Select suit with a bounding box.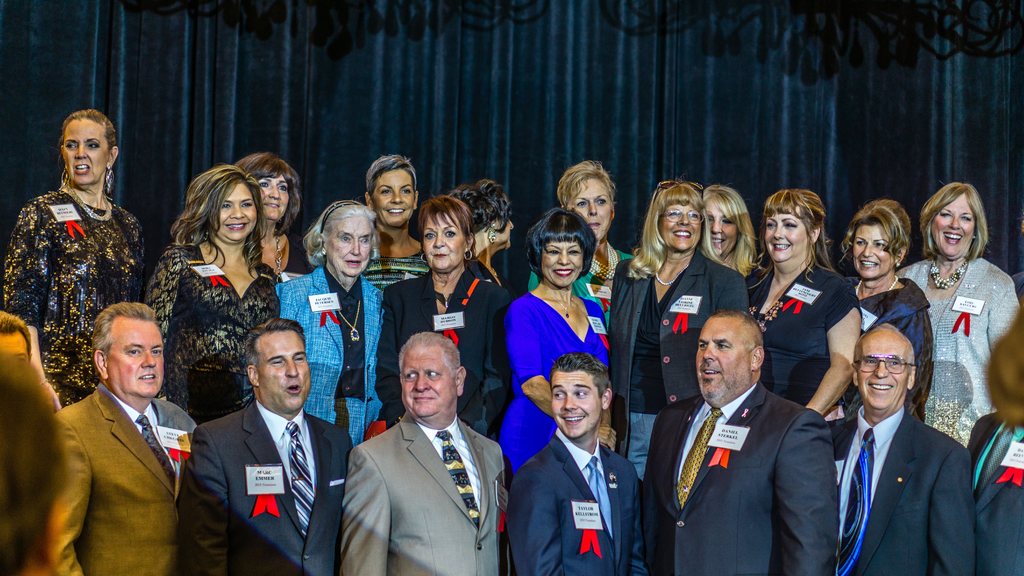
[left=825, top=308, right=983, bottom=575].
